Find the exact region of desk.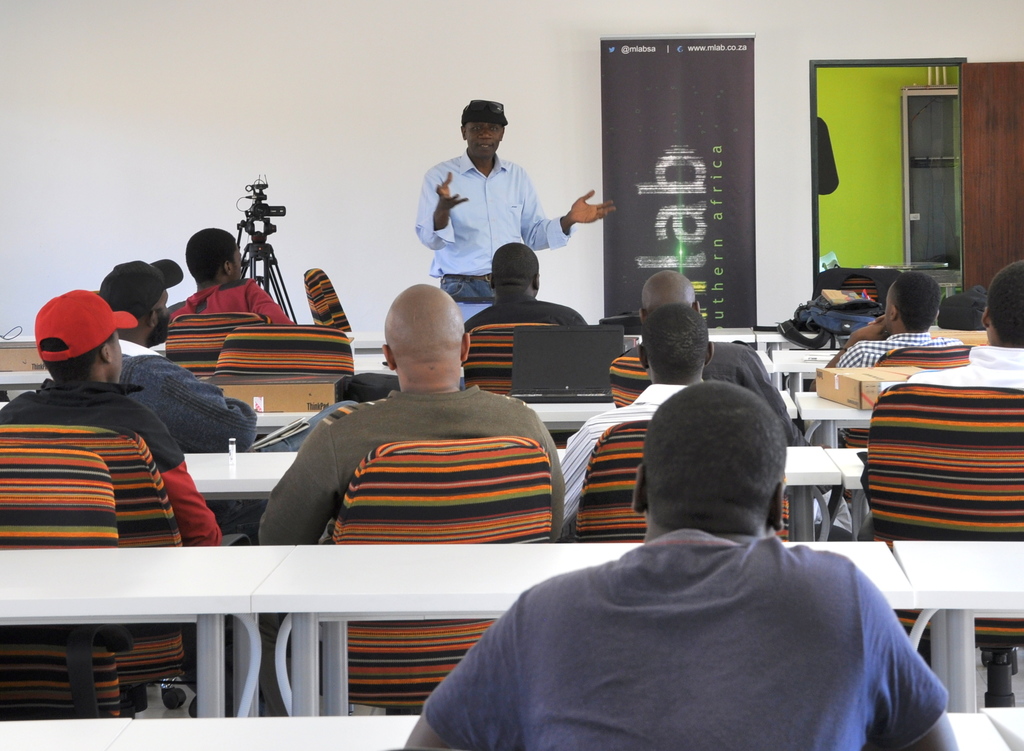
Exact region: [x1=820, y1=445, x2=868, y2=541].
